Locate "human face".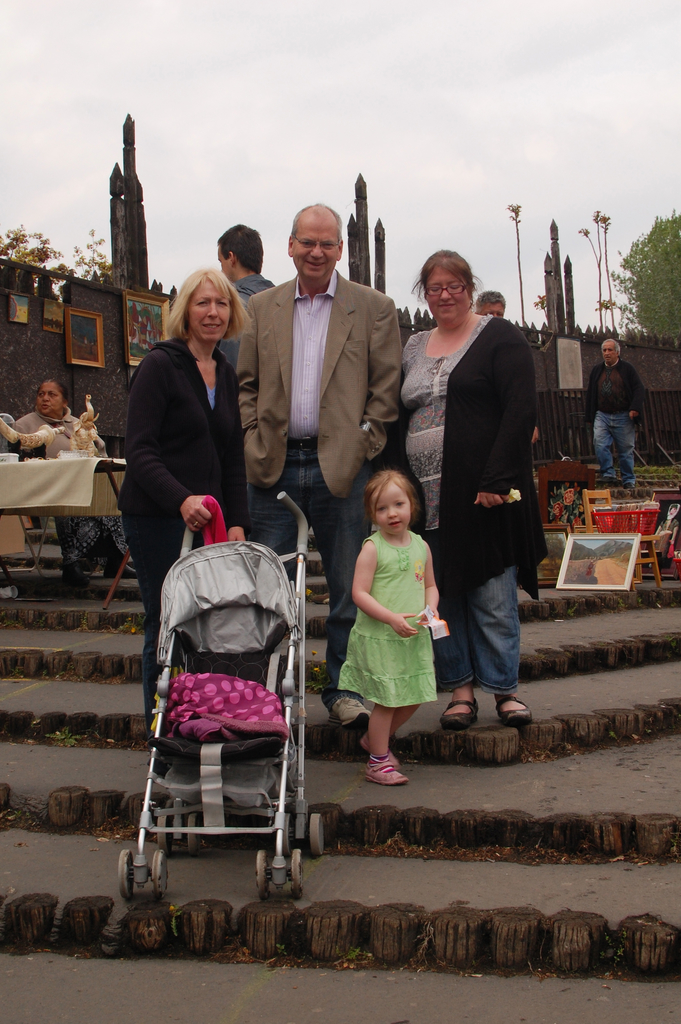
Bounding box: <box>599,338,616,370</box>.
